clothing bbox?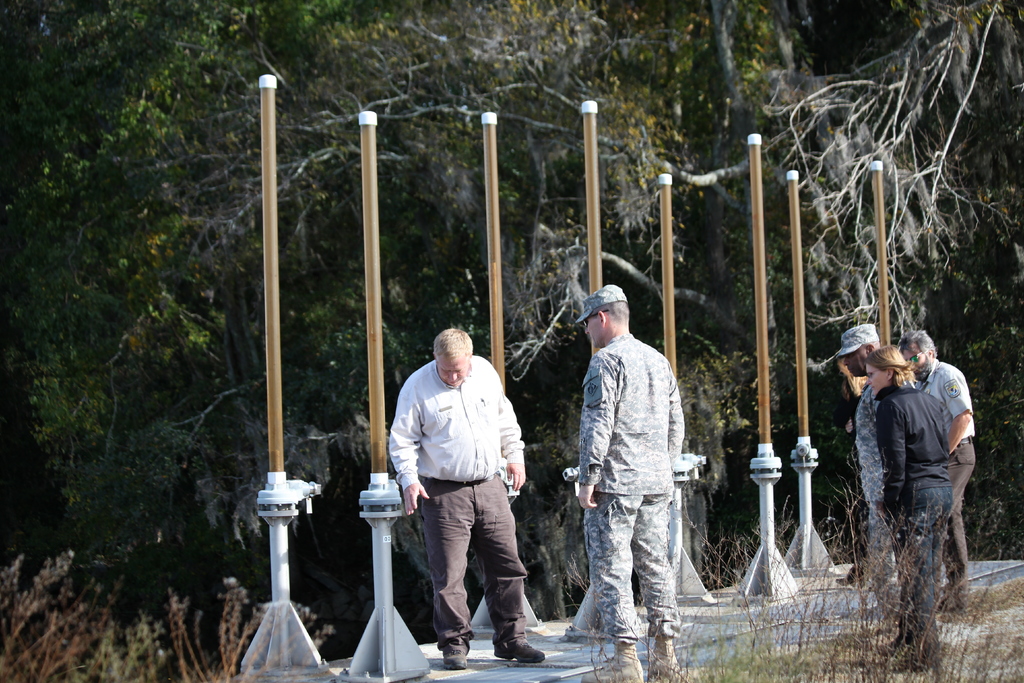
(left=854, top=381, right=902, bottom=618)
